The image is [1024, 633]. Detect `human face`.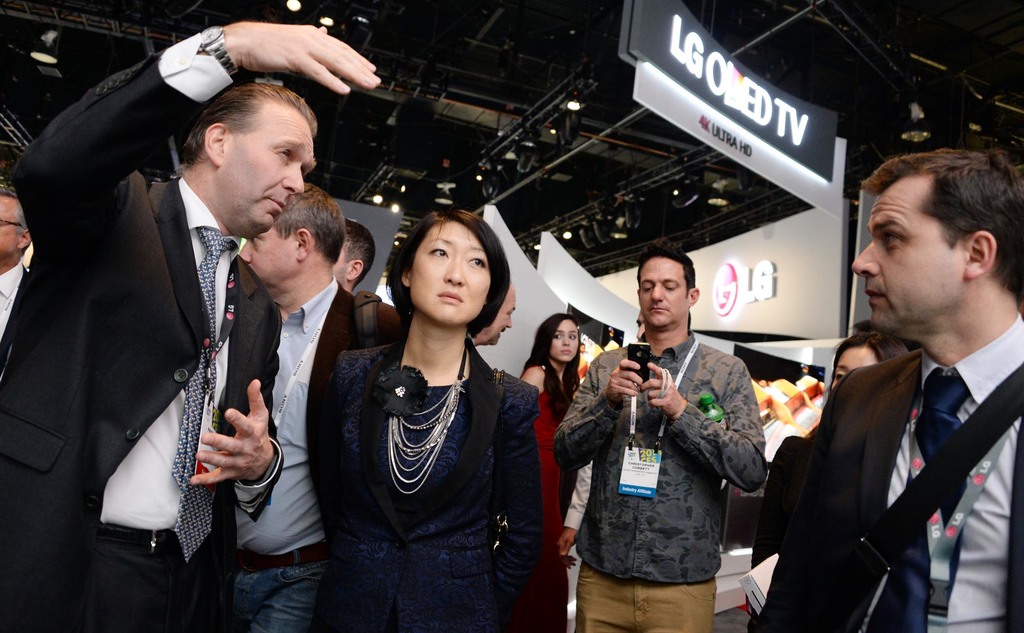
Detection: {"left": 644, "top": 261, "right": 689, "bottom": 331}.
